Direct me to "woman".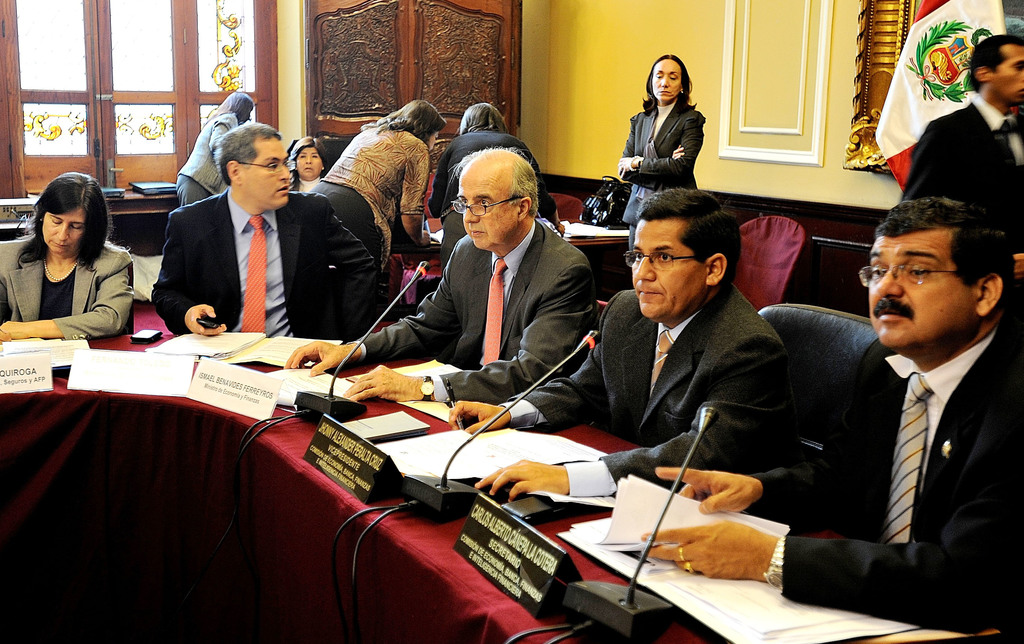
Direction: [288, 134, 328, 193].
